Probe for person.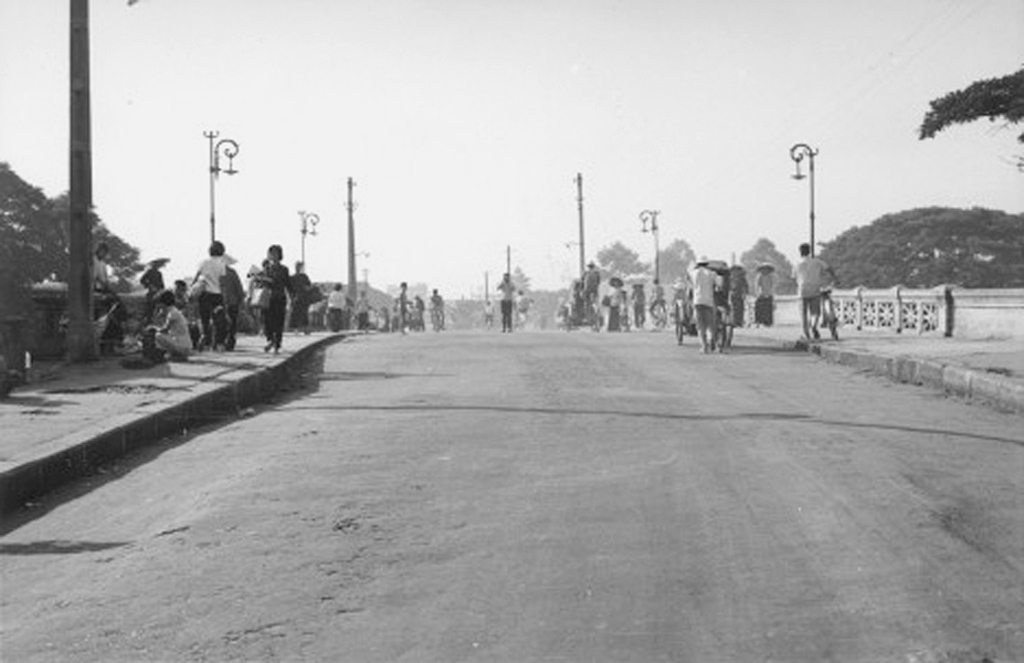
Probe result: [left=683, top=262, right=722, bottom=347].
